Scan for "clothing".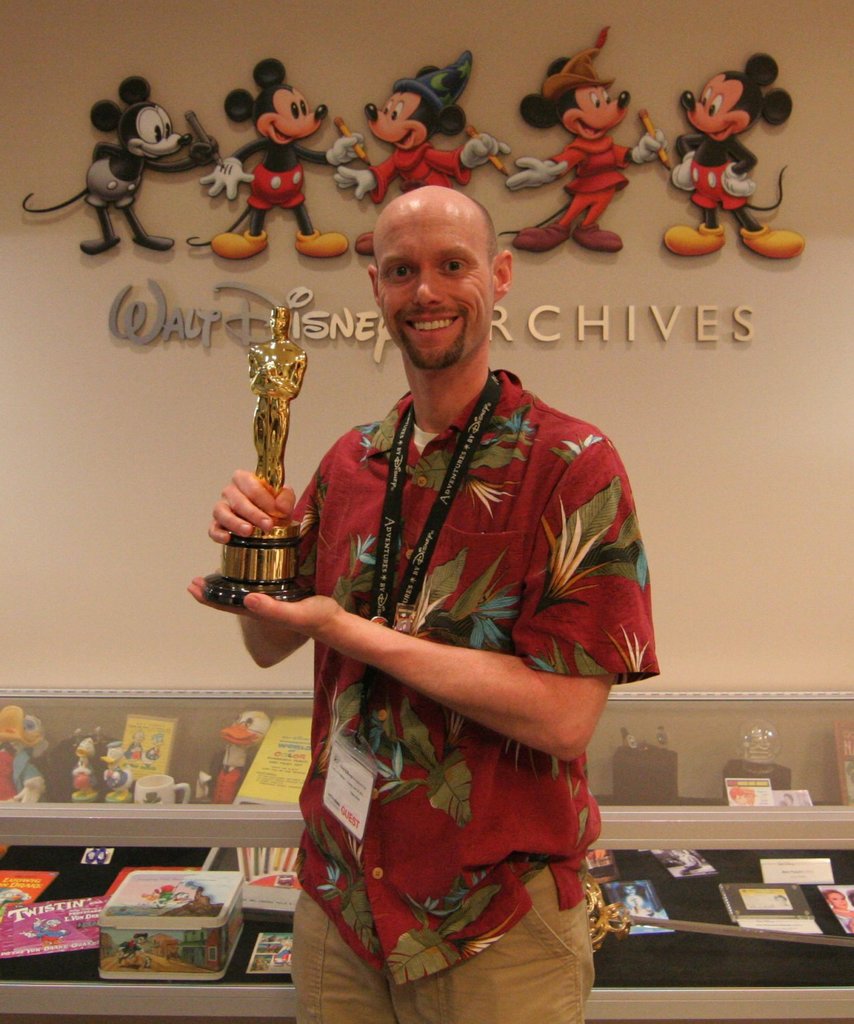
Scan result: [689, 161, 752, 210].
